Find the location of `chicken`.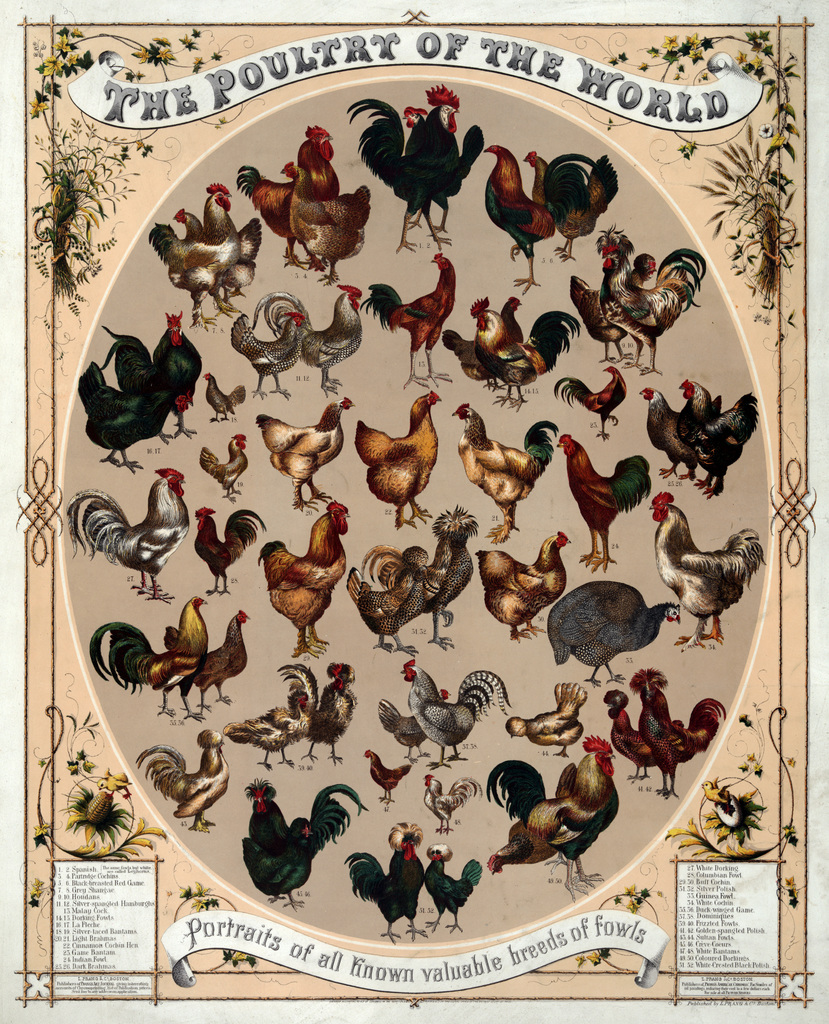
Location: region(232, 120, 335, 271).
